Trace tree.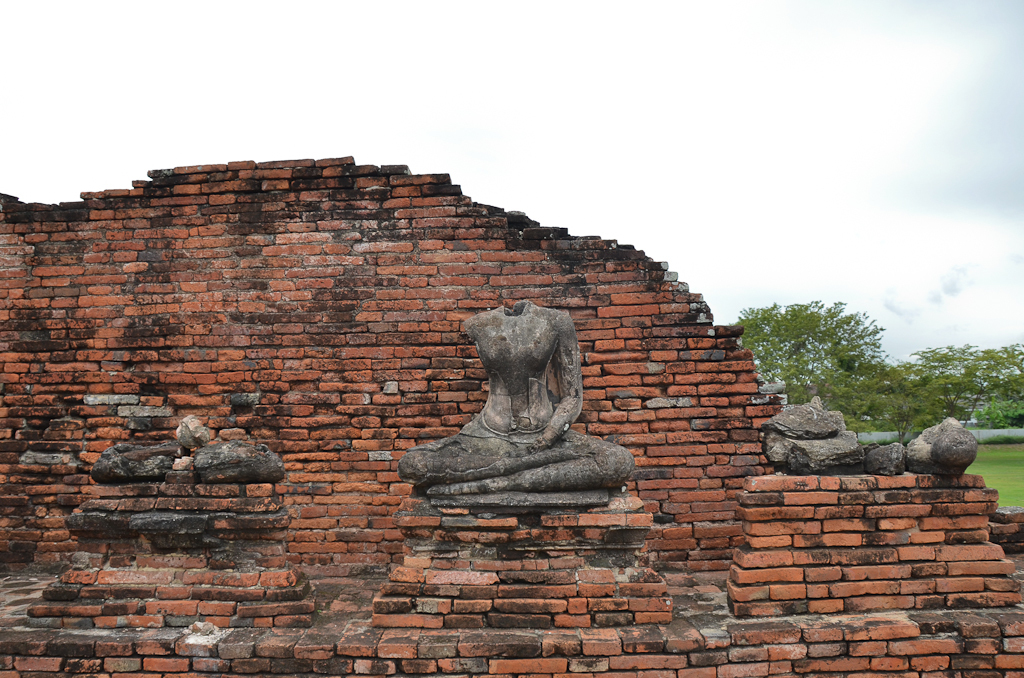
Traced to {"left": 912, "top": 338, "right": 1023, "bottom": 429}.
